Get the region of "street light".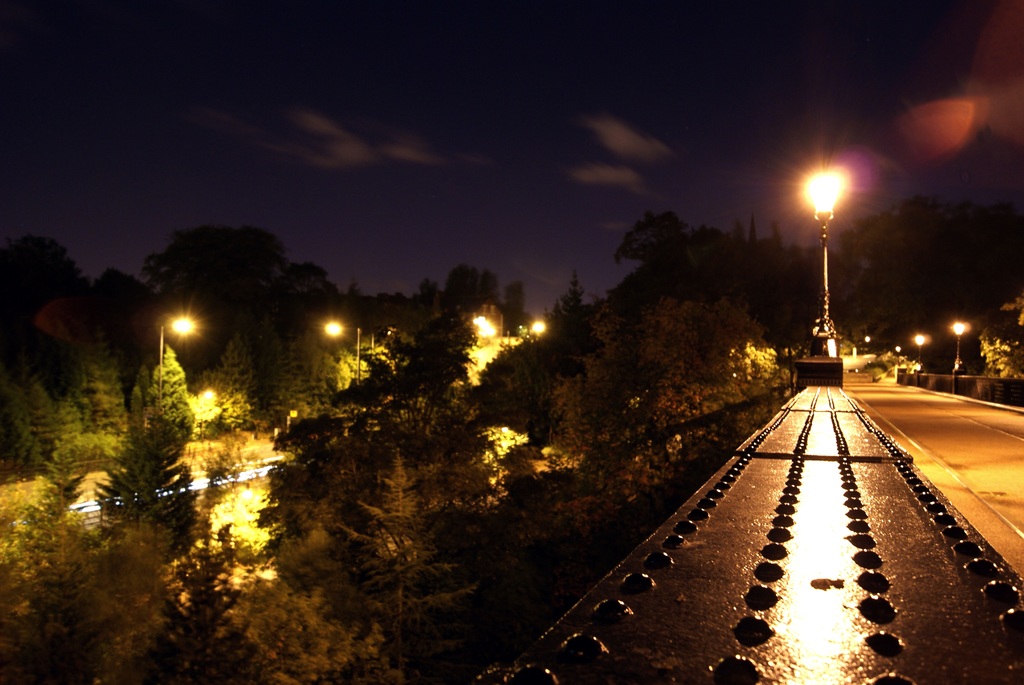
{"x1": 907, "y1": 335, "x2": 933, "y2": 389}.
